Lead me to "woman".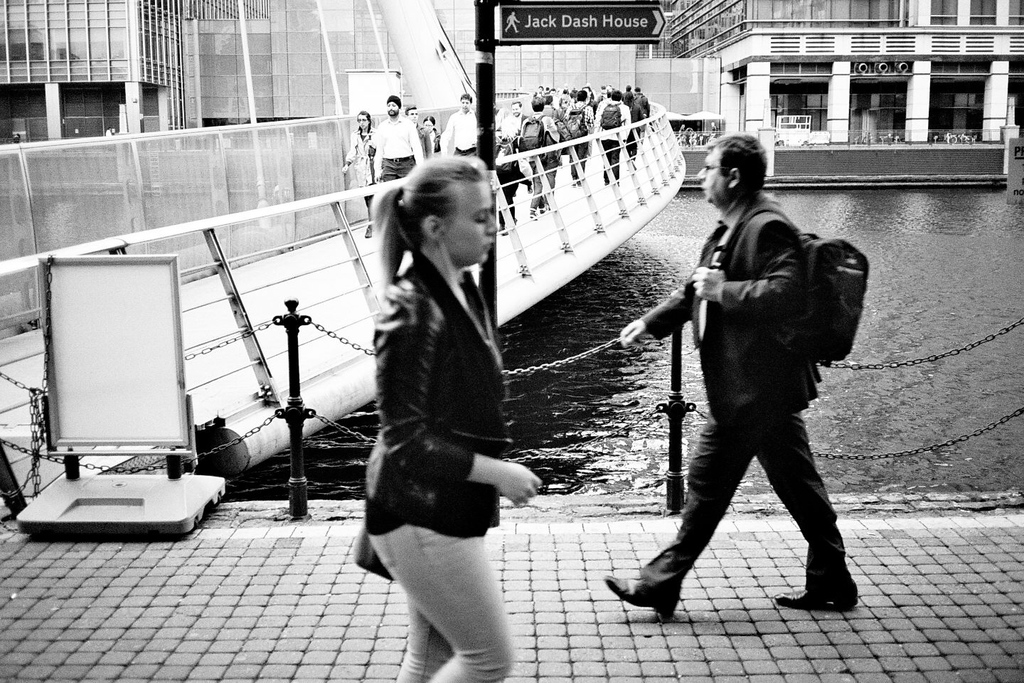
Lead to [x1=420, y1=114, x2=439, y2=153].
